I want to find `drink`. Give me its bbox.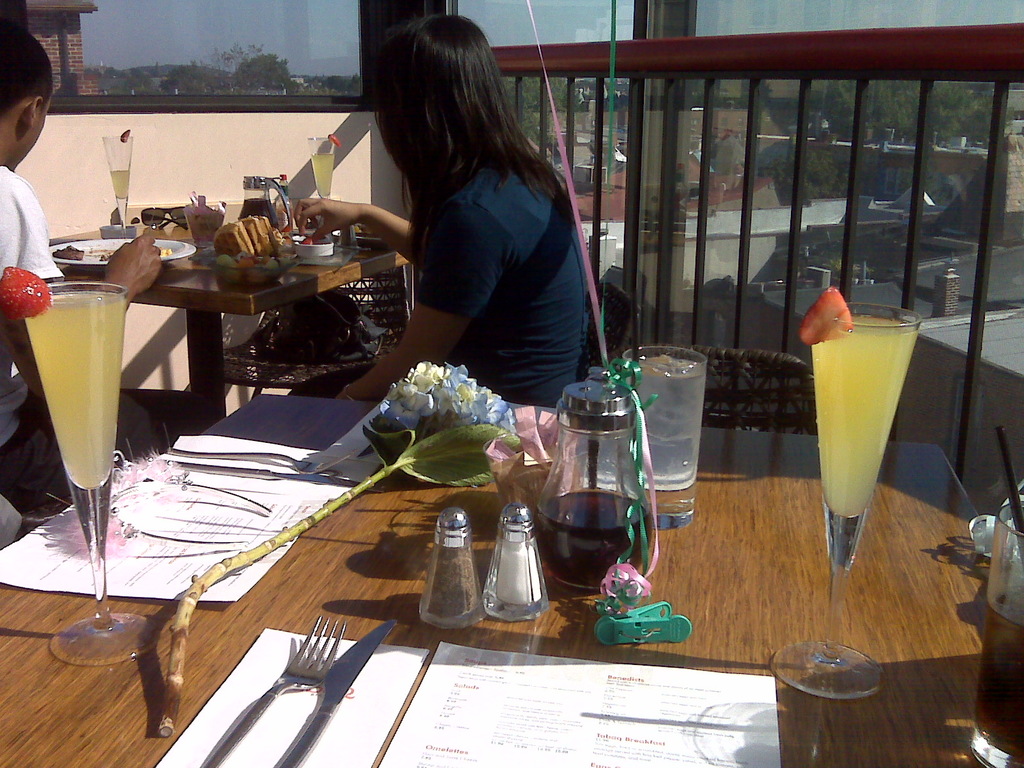
detection(808, 315, 915, 516).
